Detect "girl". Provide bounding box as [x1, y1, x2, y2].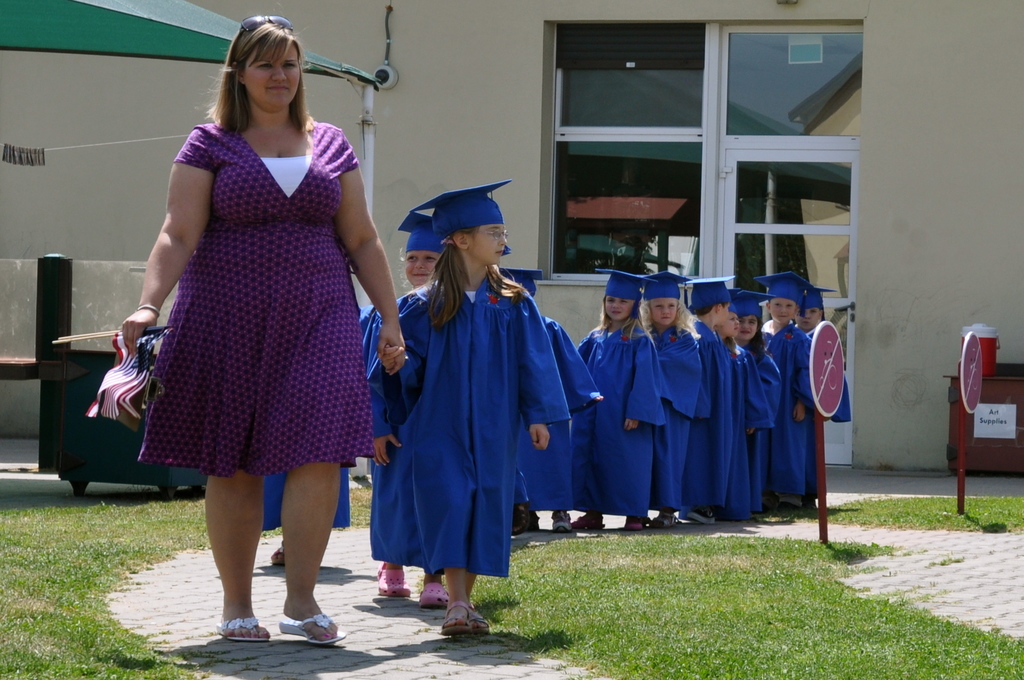
[640, 267, 710, 533].
